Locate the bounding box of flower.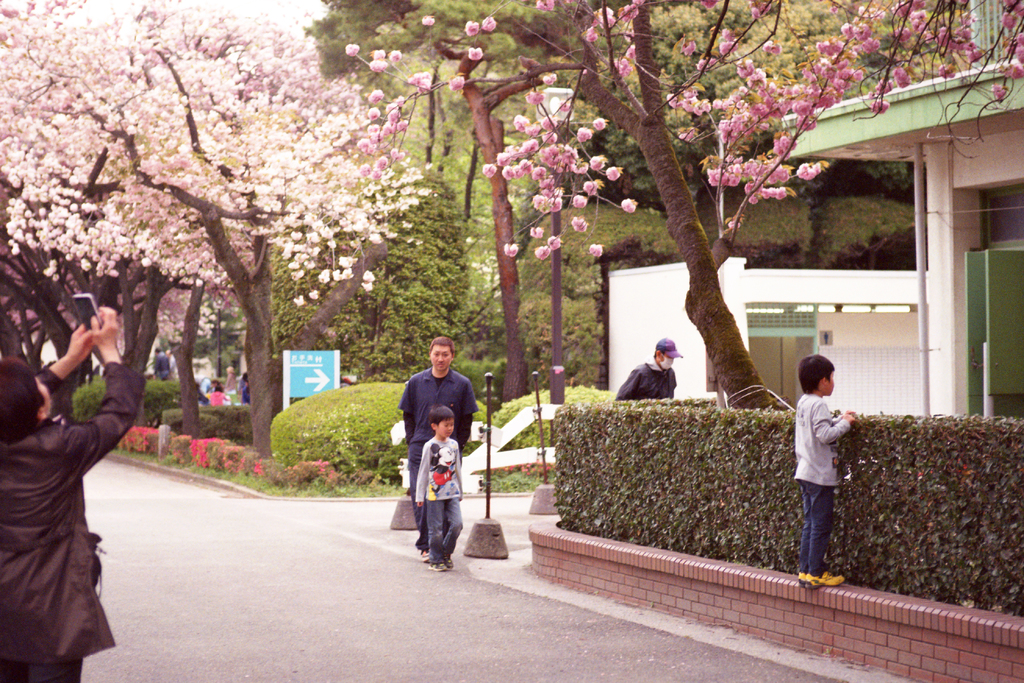
Bounding box: box=[572, 125, 597, 145].
